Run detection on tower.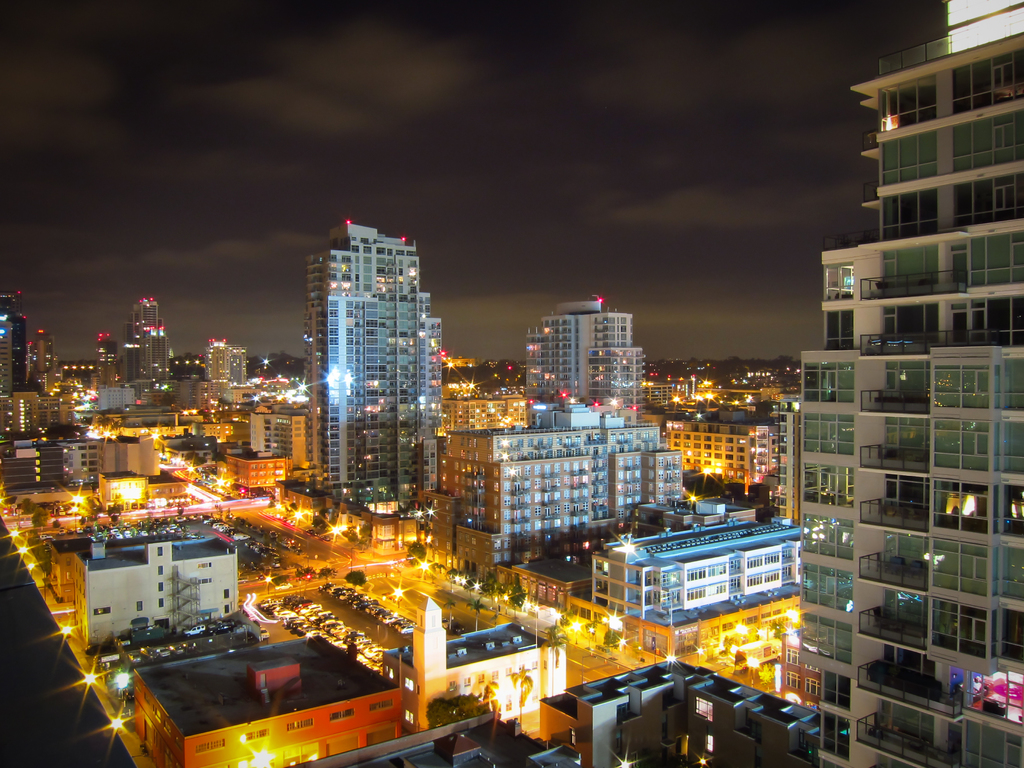
Result: (x1=799, y1=0, x2=1023, y2=767).
